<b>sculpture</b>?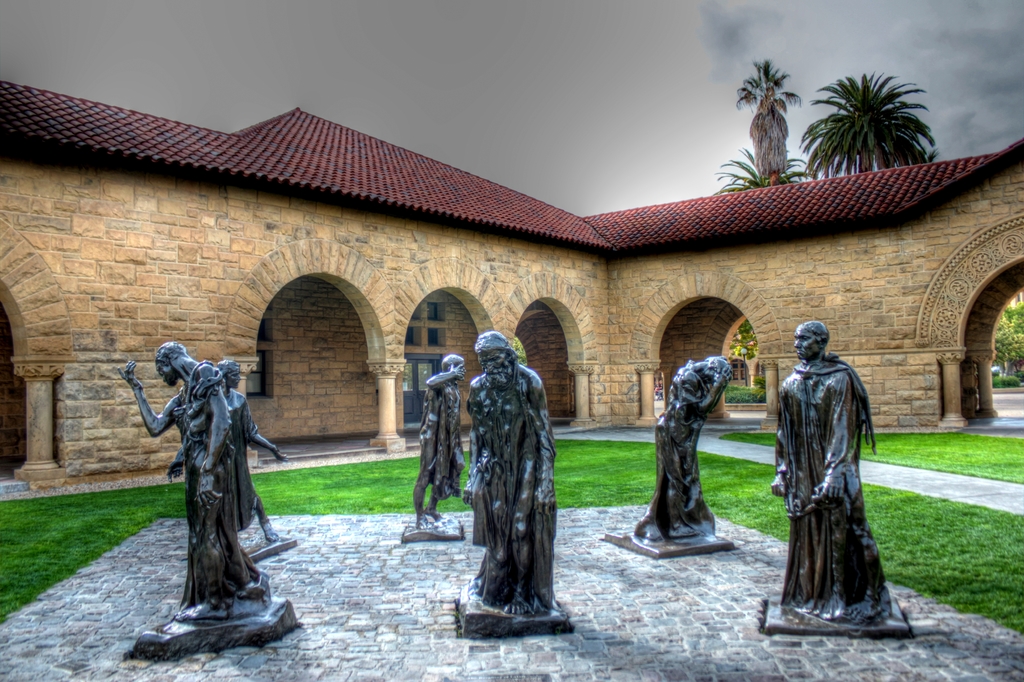
box=[776, 320, 895, 636]
